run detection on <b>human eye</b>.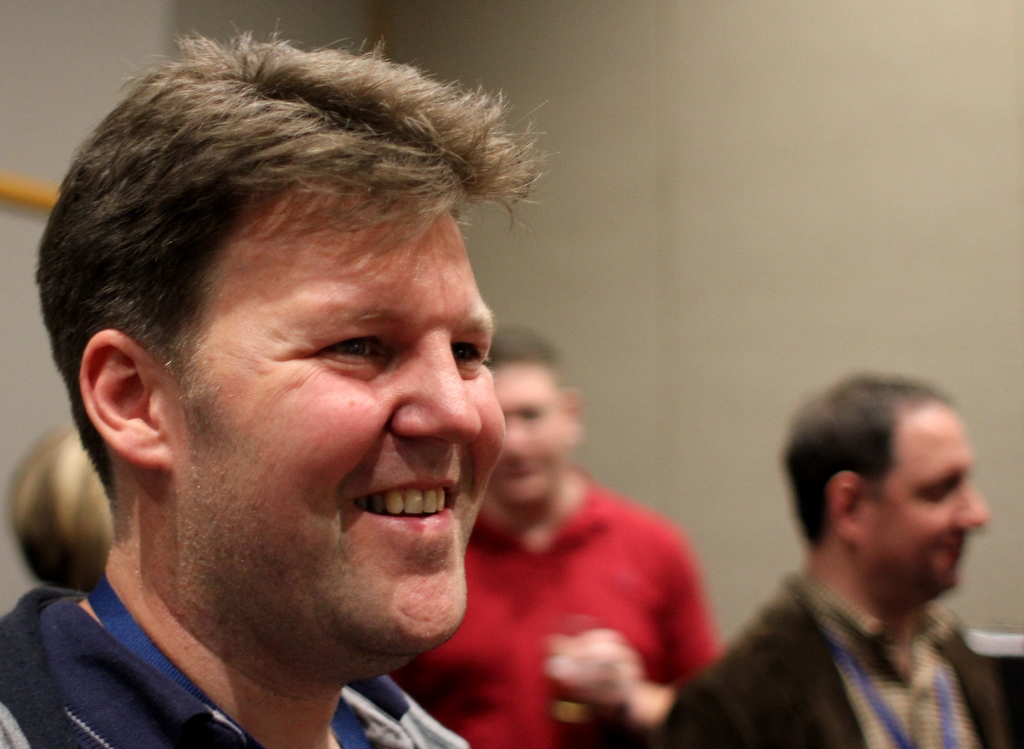
Result: left=916, top=477, right=948, bottom=506.
